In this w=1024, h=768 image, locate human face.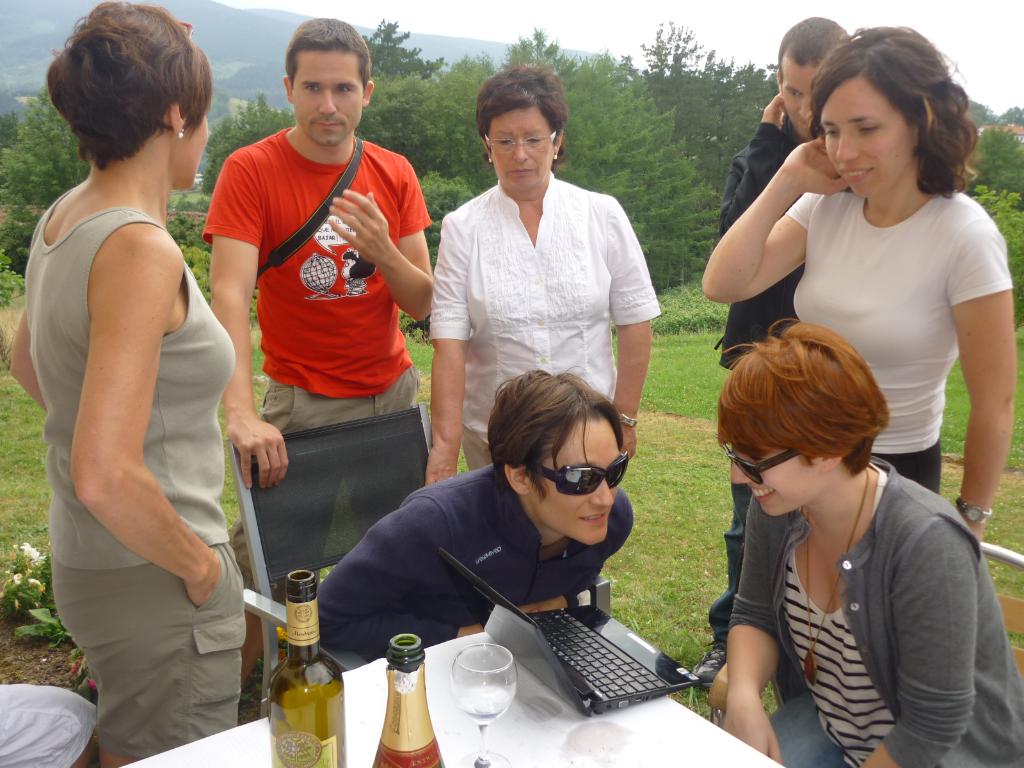
Bounding box: left=732, top=442, right=816, bottom=516.
